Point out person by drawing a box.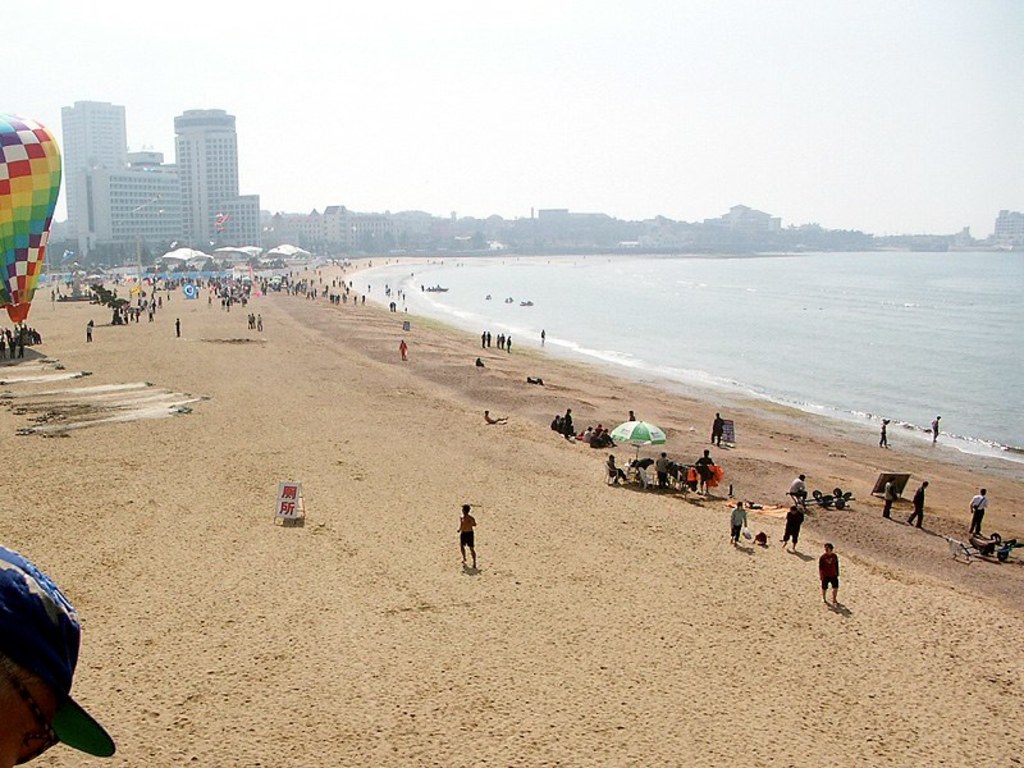
pyautogui.locateOnScreen(876, 415, 893, 447).
